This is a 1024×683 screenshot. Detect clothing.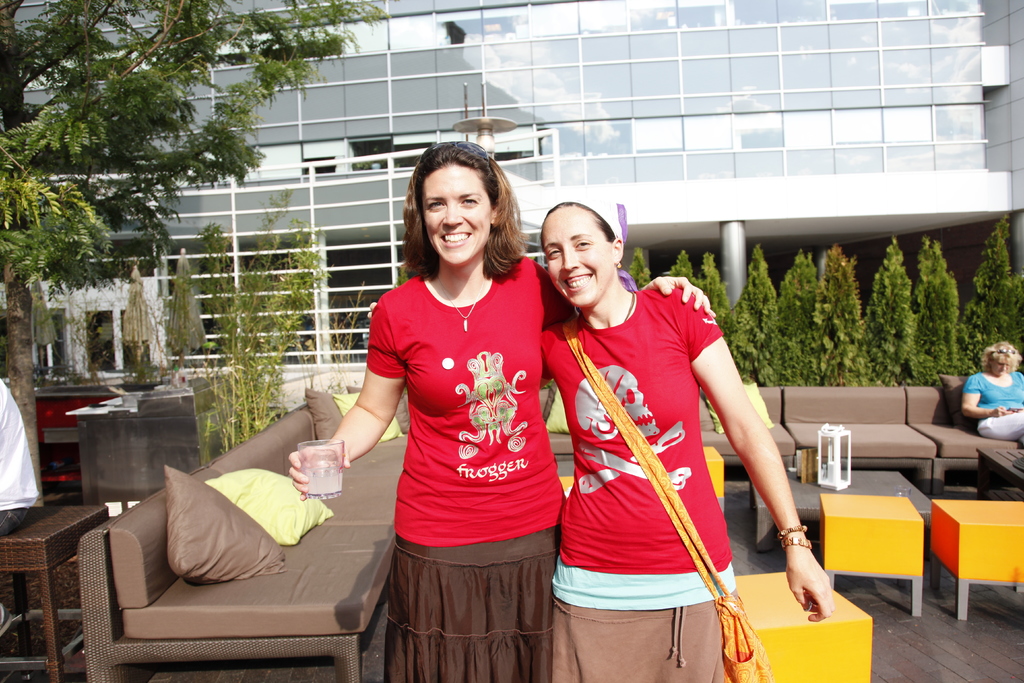
bbox=[365, 258, 569, 682].
